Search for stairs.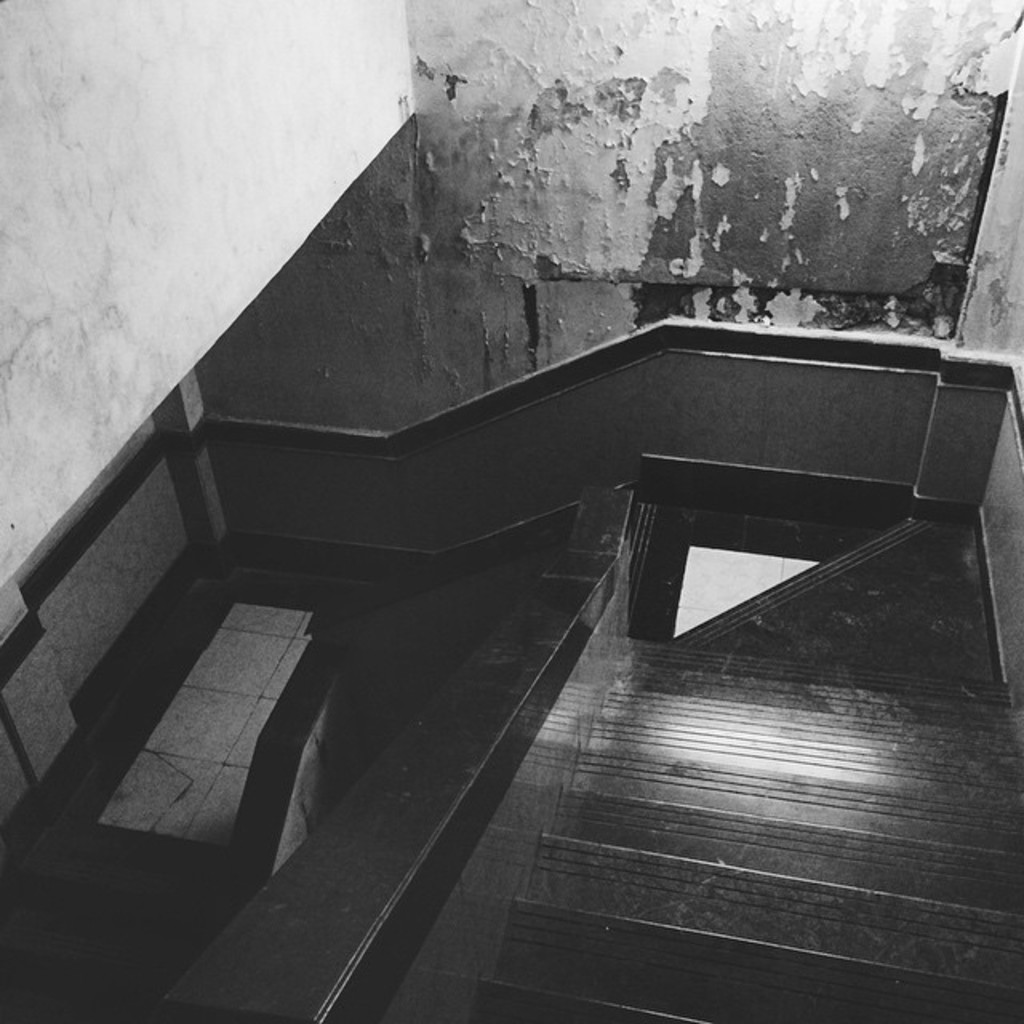
Found at select_region(472, 482, 1022, 1022).
